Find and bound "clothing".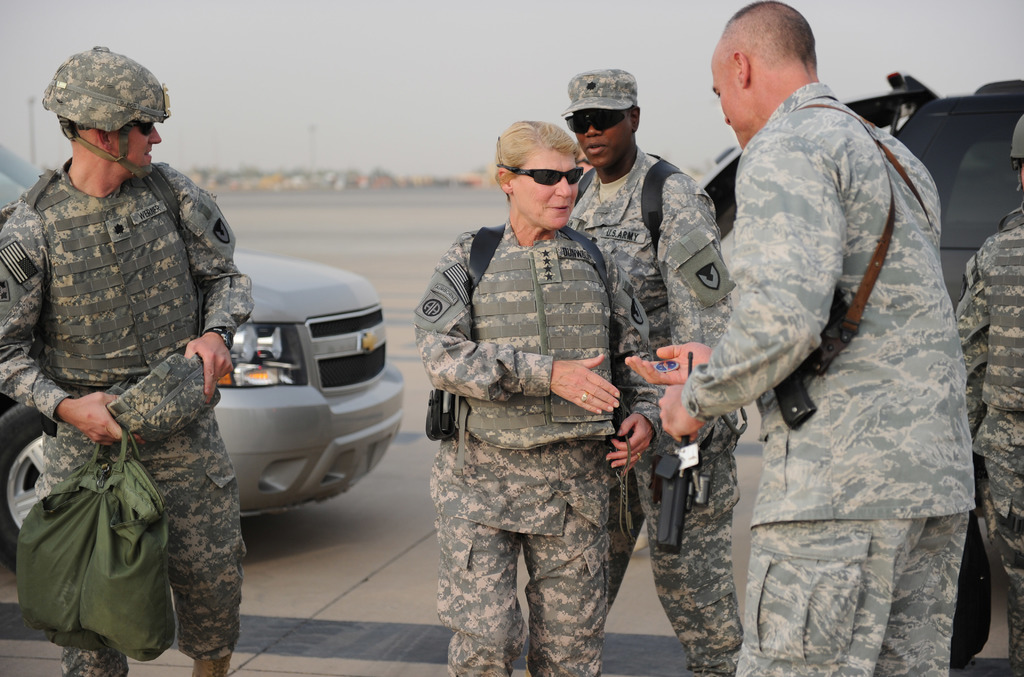
Bound: crop(572, 139, 747, 669).
